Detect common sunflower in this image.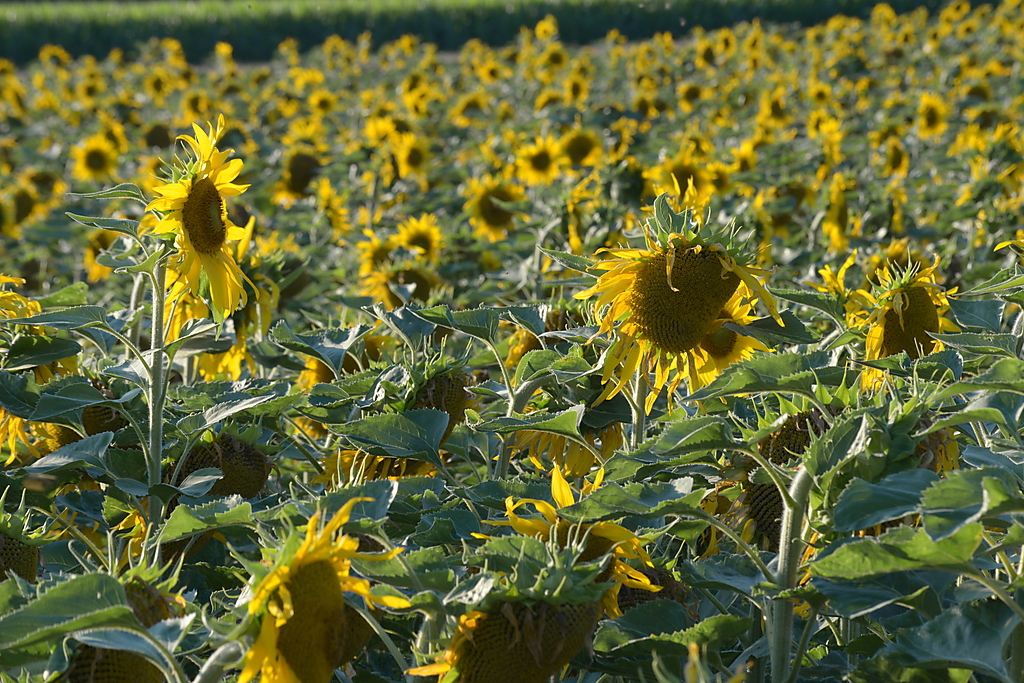
Detection: l=580, t=217, r=720, b=399.
